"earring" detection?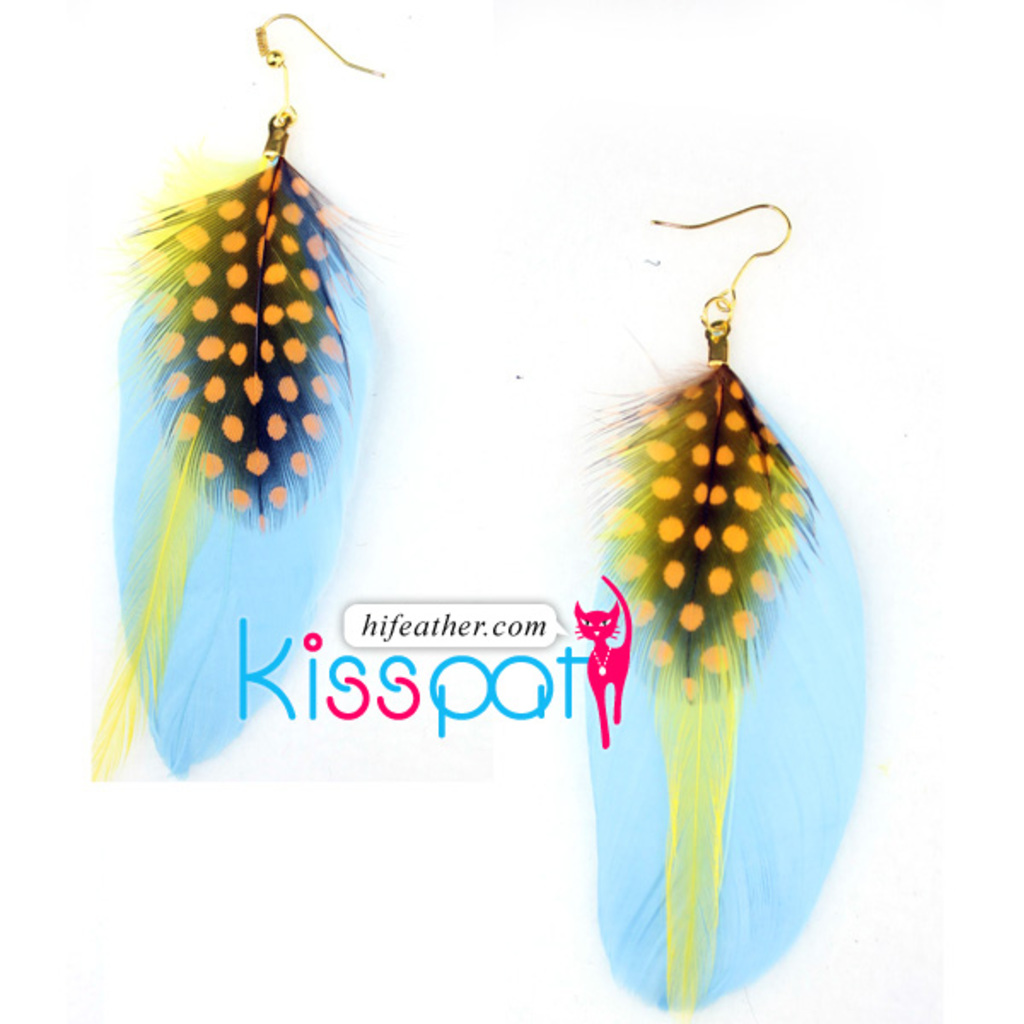
bbox=(575, 198, 872, 1015)
